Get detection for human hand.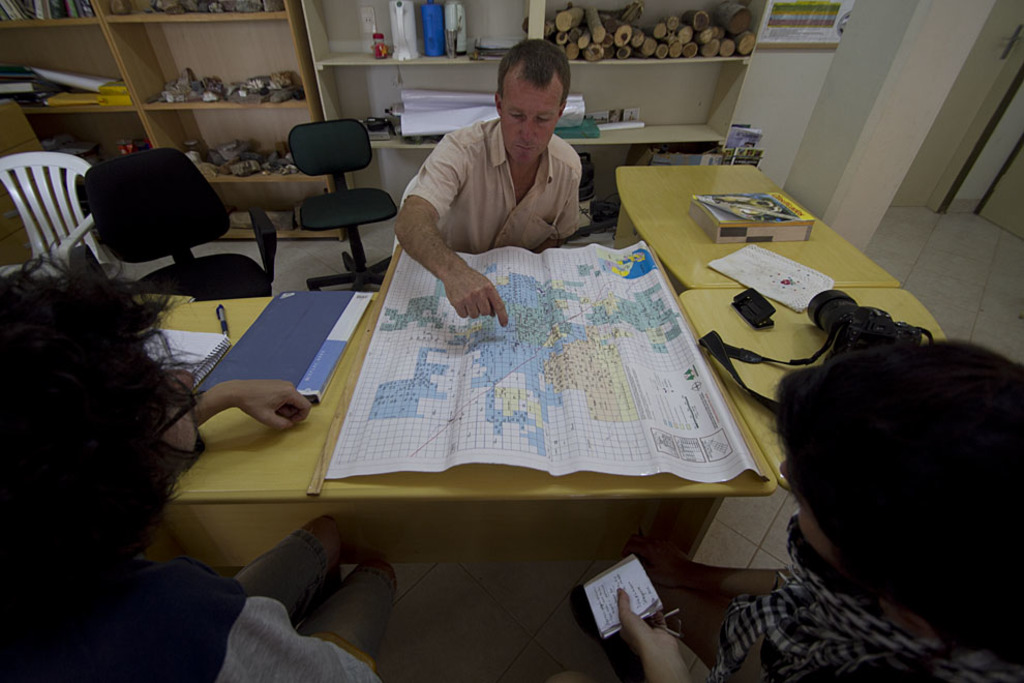
Detection: [197,372,304,443].
